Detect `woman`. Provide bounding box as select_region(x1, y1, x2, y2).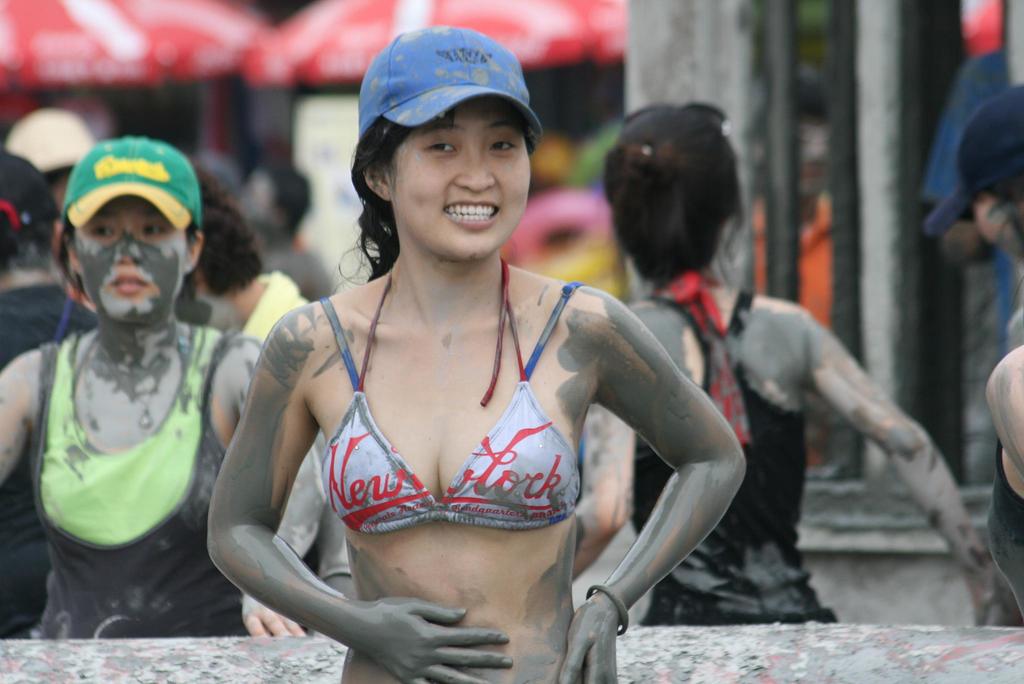
select_region(0, 138, 306, 640).
